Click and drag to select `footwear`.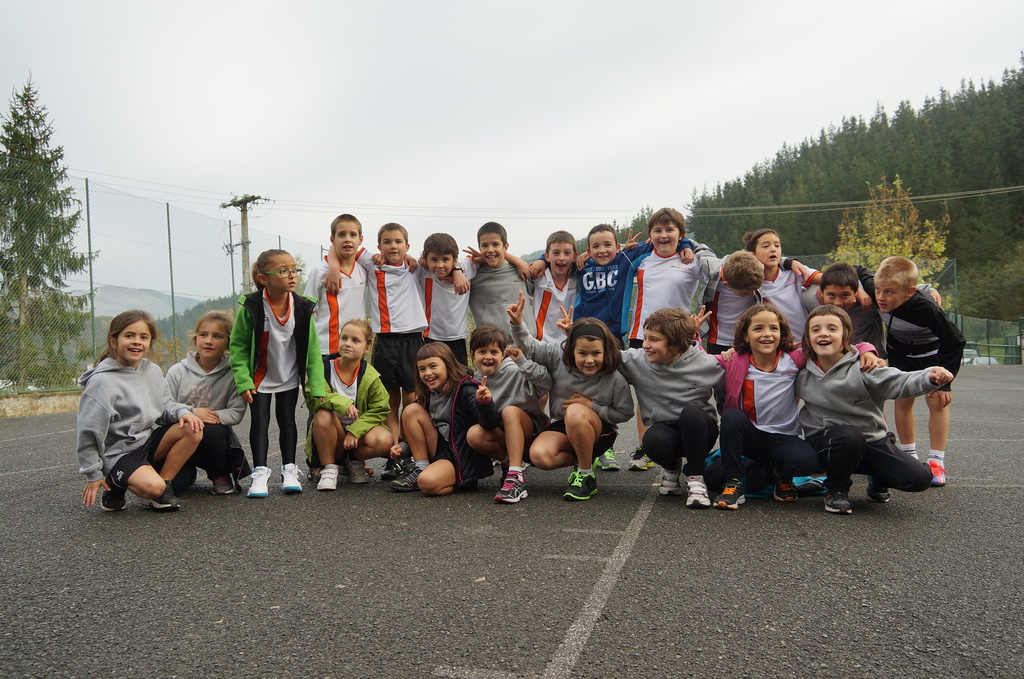
Selection: left=381, top=455, right=412, bottom=481.
